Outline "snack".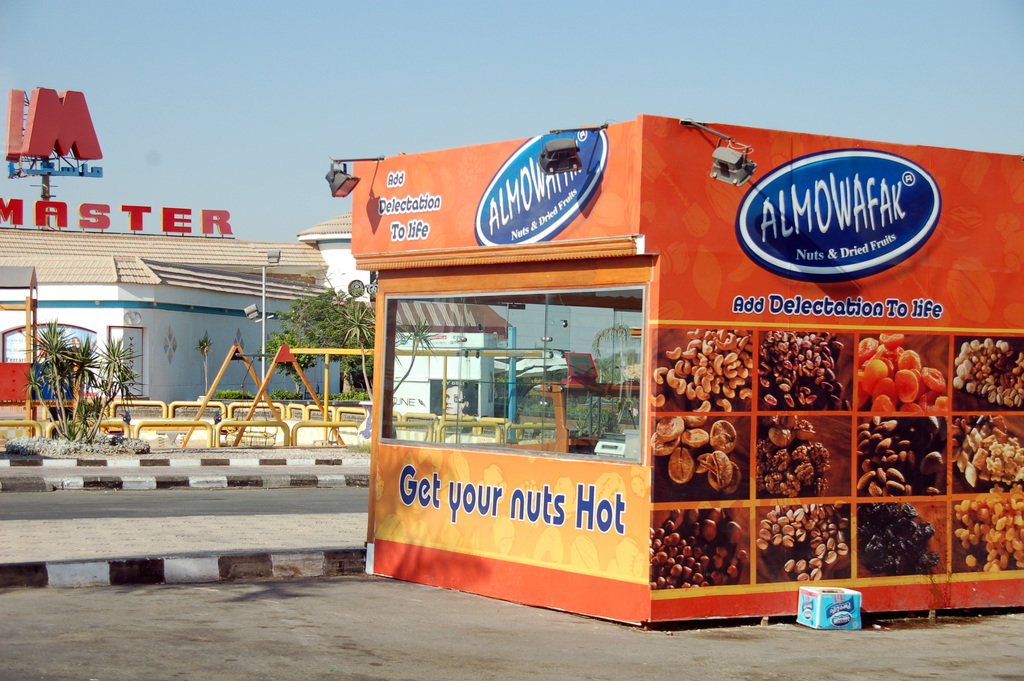
Outline: [x1=650, y1=424, x2=755, y2=487].
